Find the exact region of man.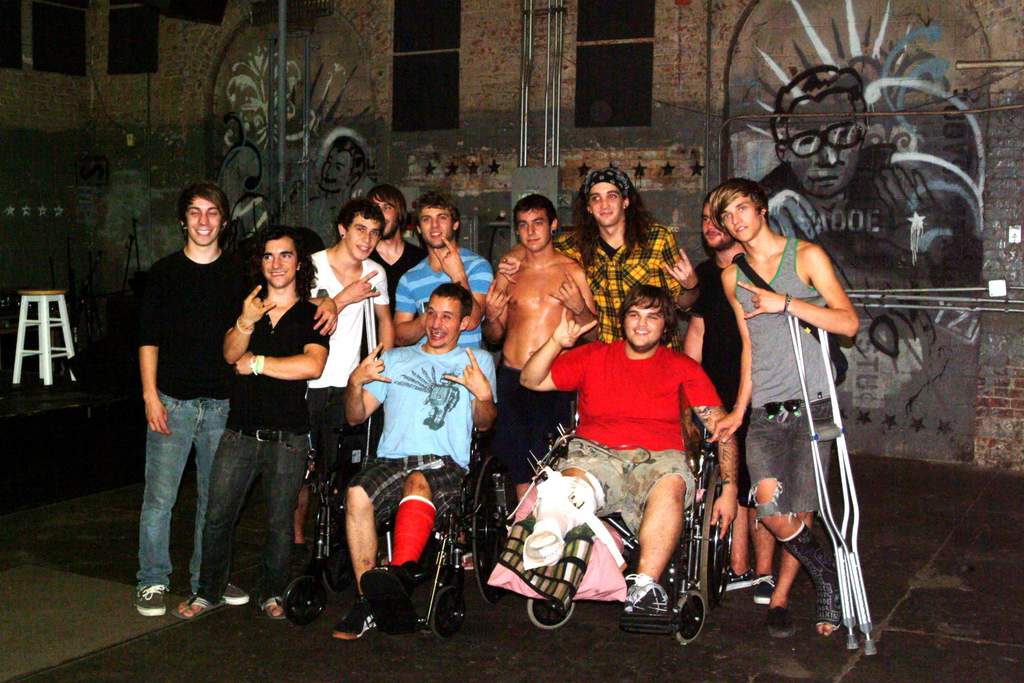
Exact region: [x1=286, y1=134, x2=366, y2=250].
